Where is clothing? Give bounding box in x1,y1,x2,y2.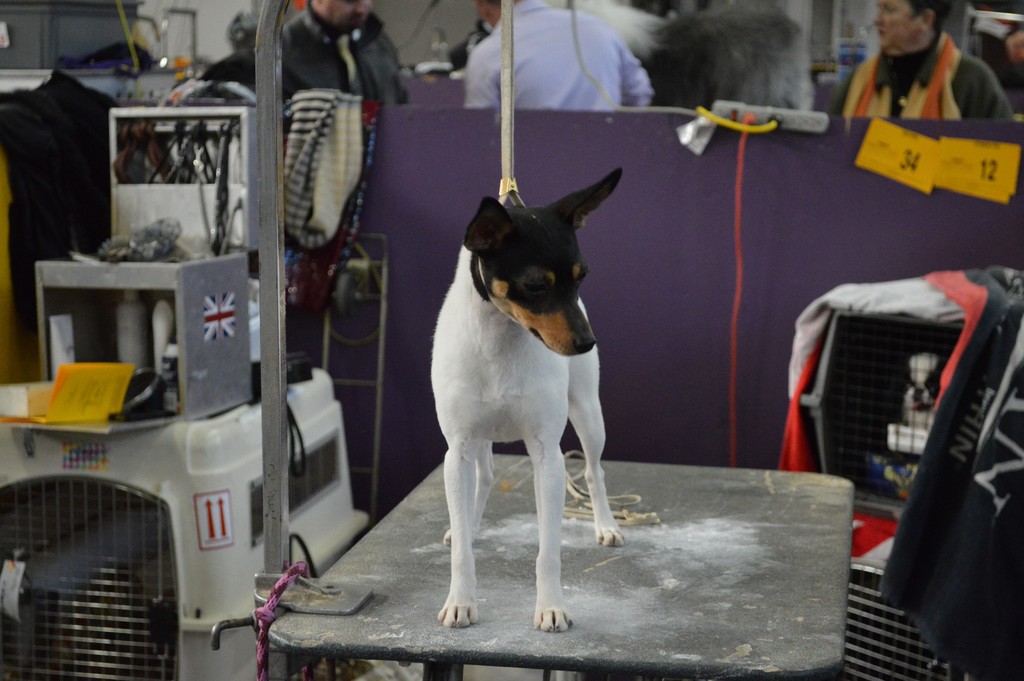
460,0,656,114.
